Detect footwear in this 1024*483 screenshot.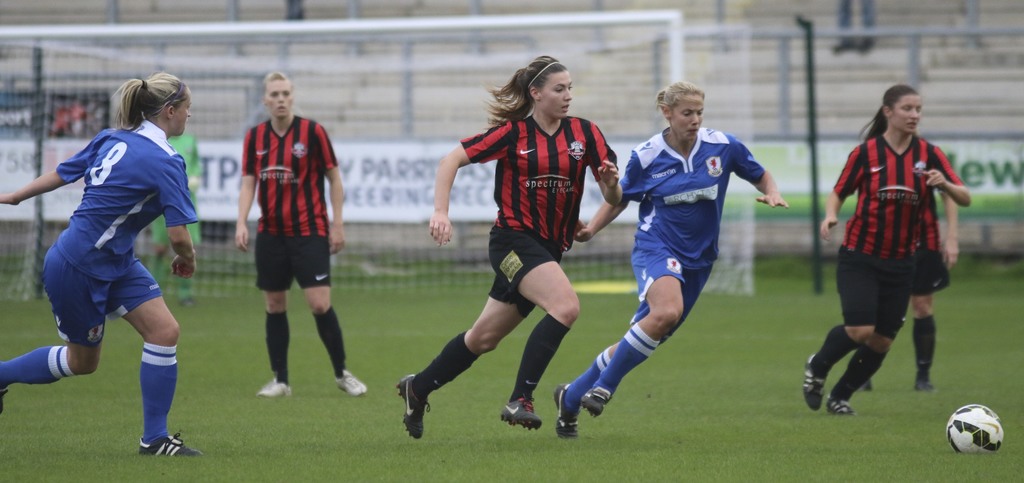
Detection: [554,382,581,442].
